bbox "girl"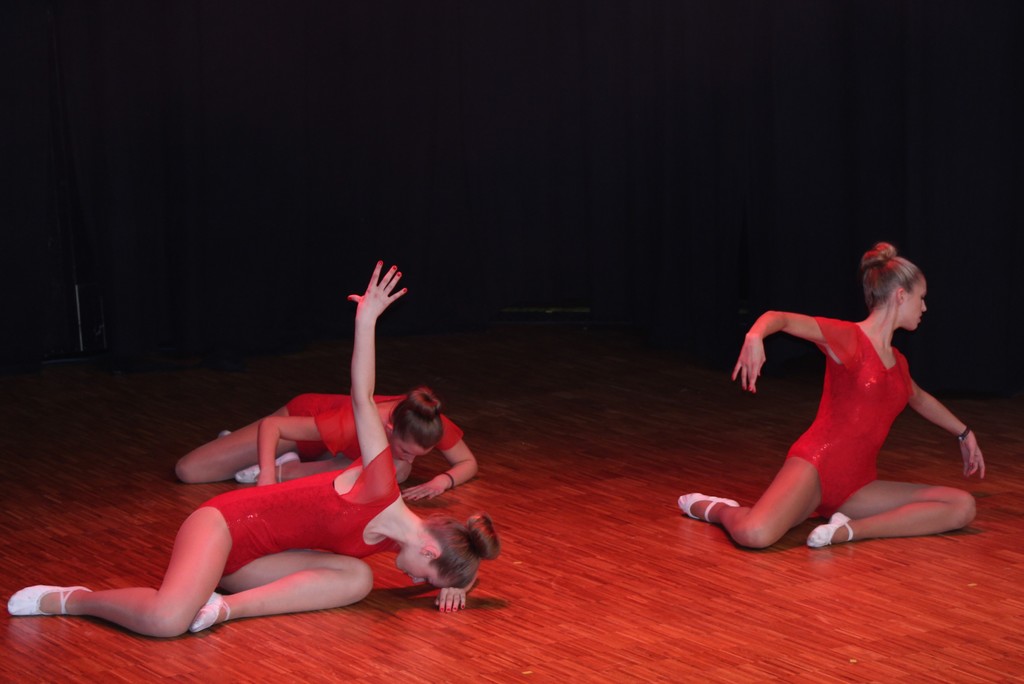
pyautogui.locateOnScreen(173, 385, 477, 504)
